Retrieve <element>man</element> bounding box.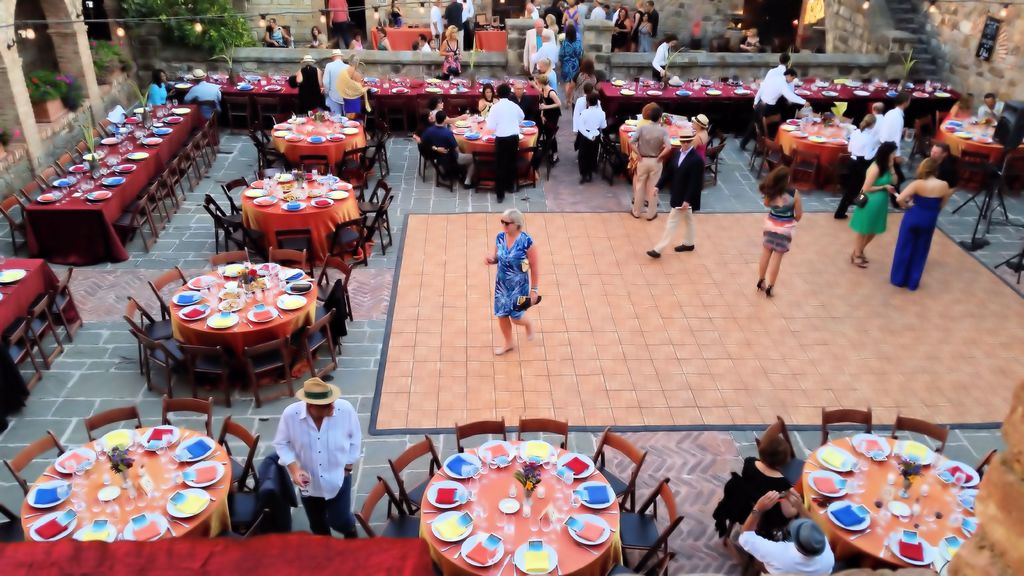
Bounding box: pyautogui.locateOnScreen(588, 0, 605, 17).
